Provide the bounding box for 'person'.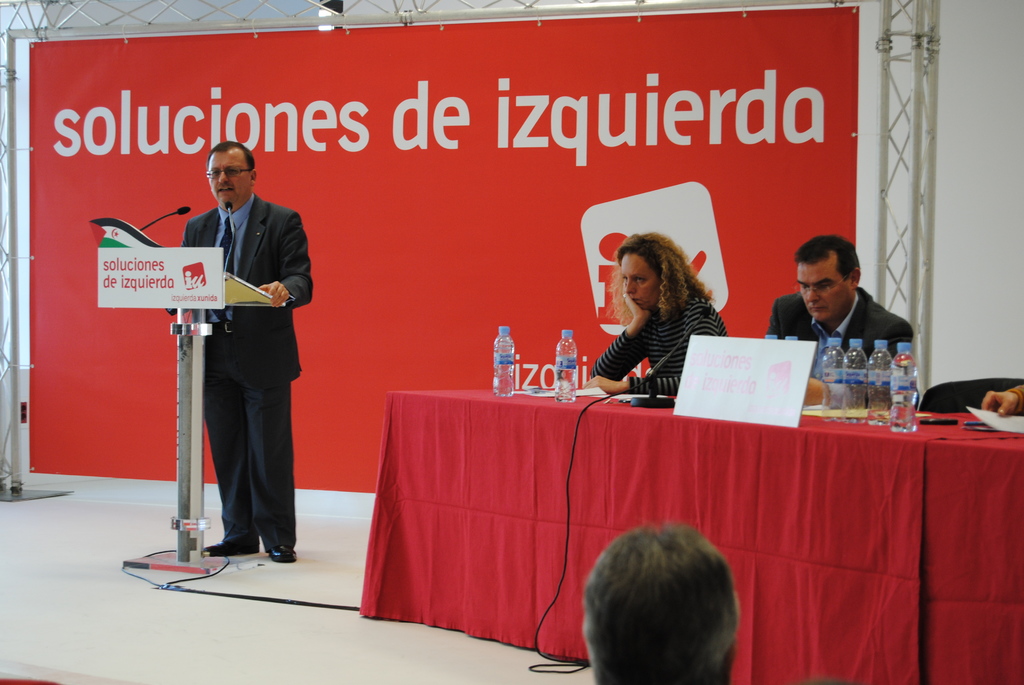
box=[159, 113, 305, 575].
